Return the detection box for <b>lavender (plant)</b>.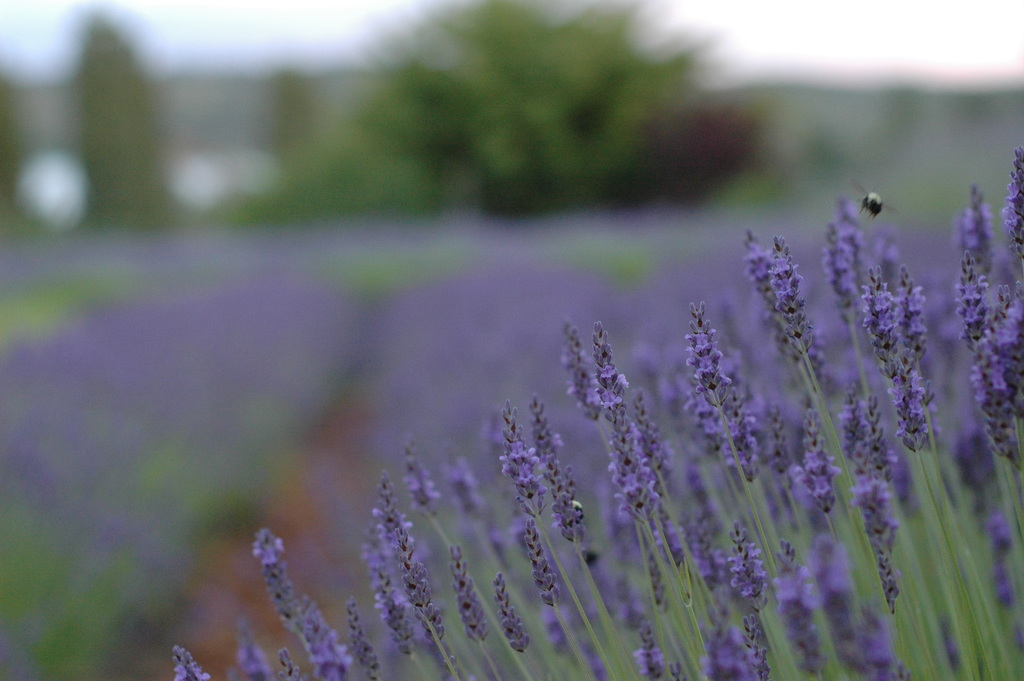
859 288 936 452.
